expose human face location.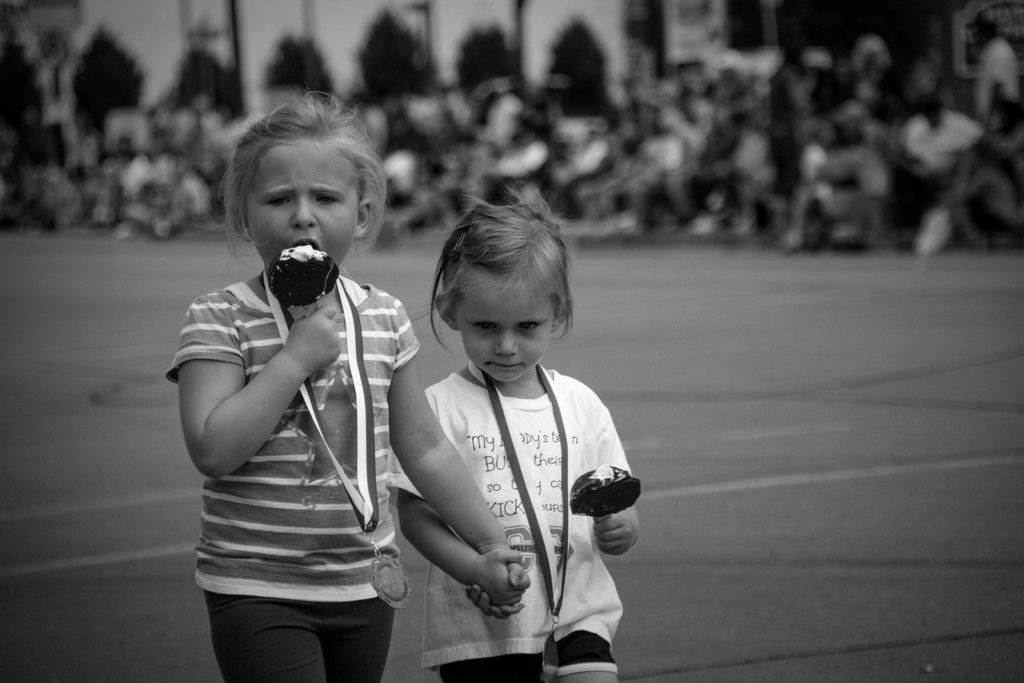
Exposed at {"x1": 246, "y1": 144, "x2": 360, "y2": 266}.
